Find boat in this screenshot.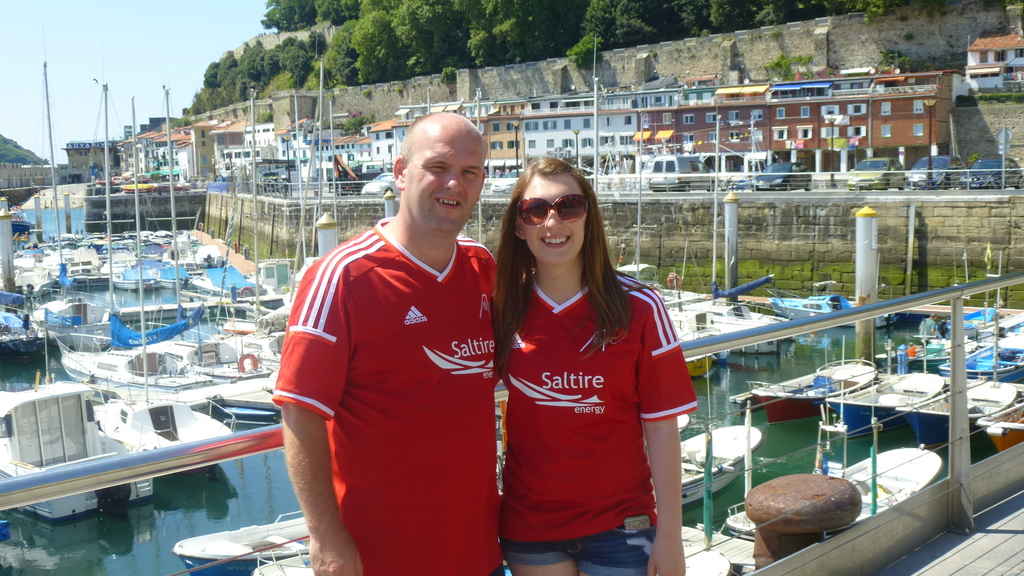
The bounding box for boat is (x1=205, y1=388, x2=307, y2=442).
